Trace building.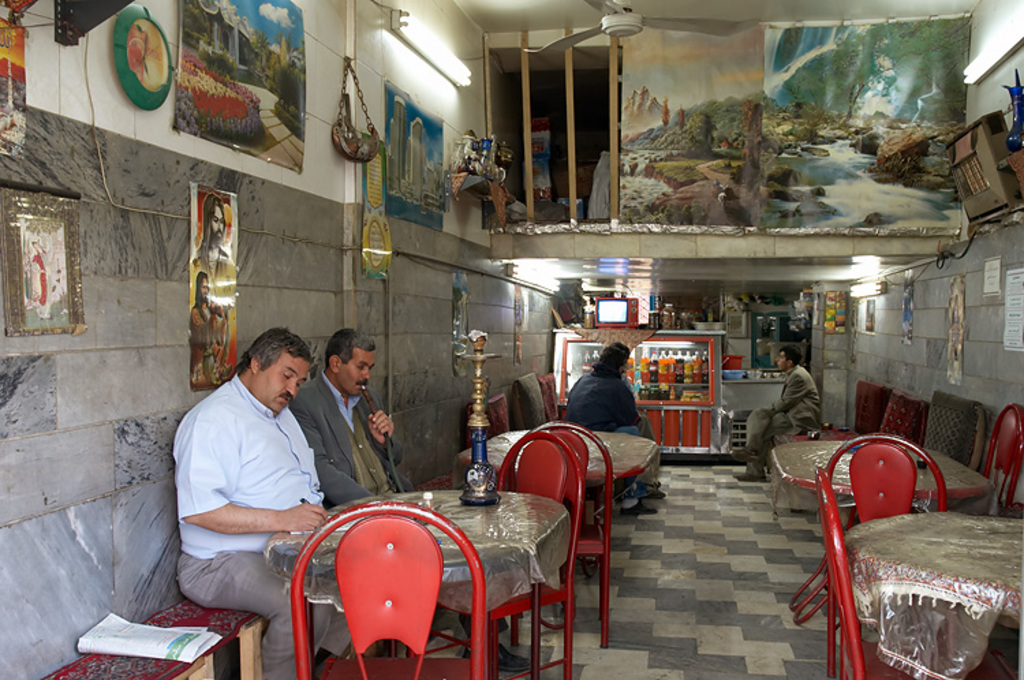
Traced to box(0, 0, 1019, 679).
